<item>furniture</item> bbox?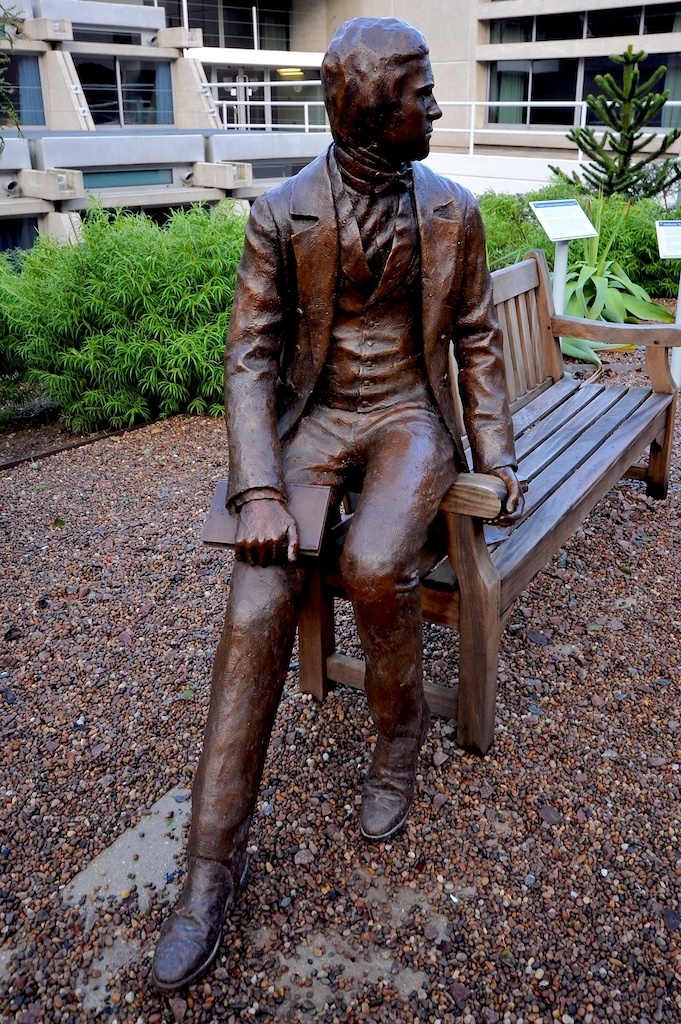
(left=293, top=241, right=680, bottom=760)
